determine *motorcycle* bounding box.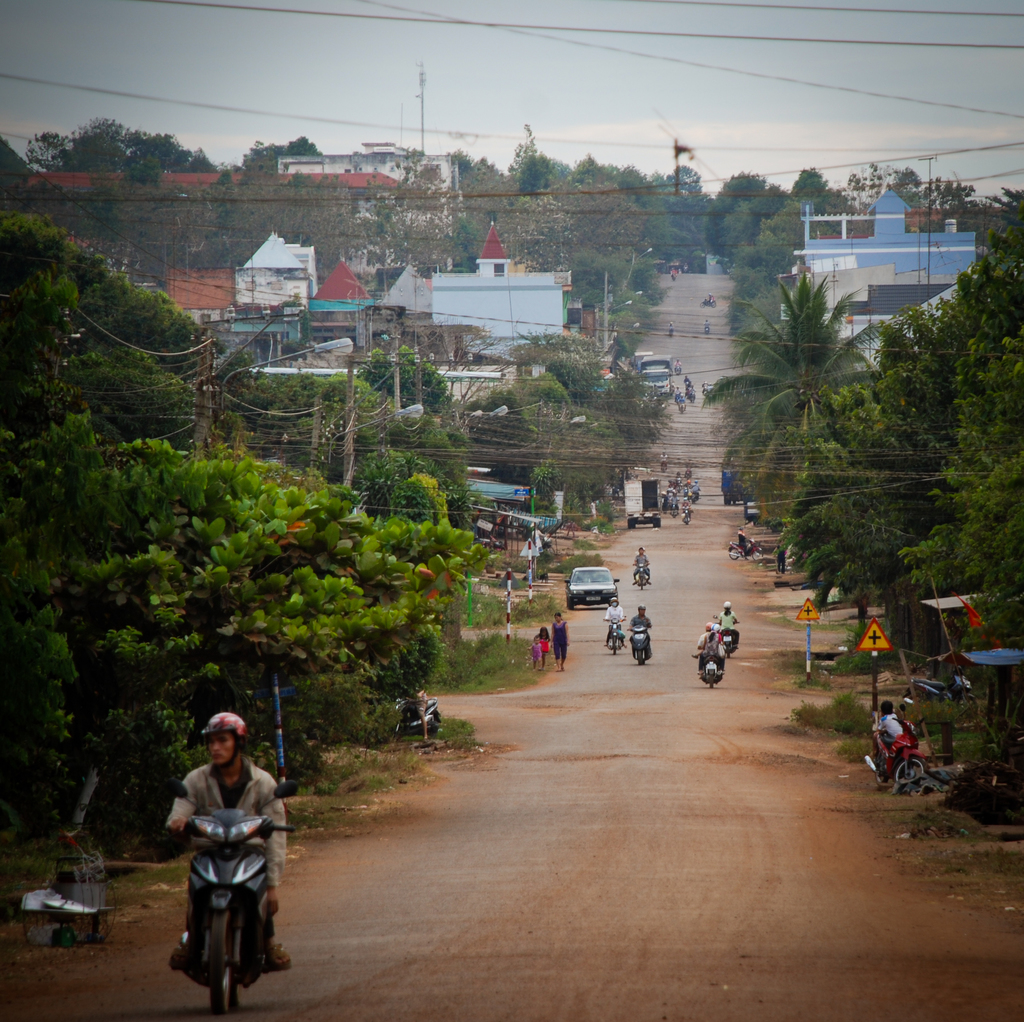
Determined: 156,814,291,1002.
